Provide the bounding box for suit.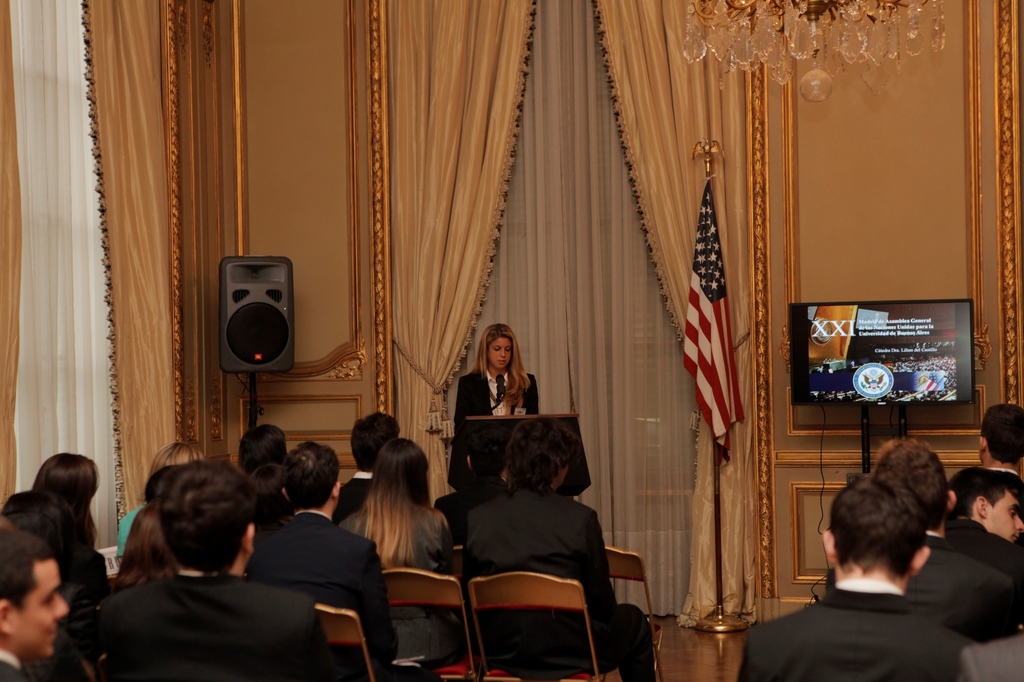
bbox(463, 486, 656, 681).
